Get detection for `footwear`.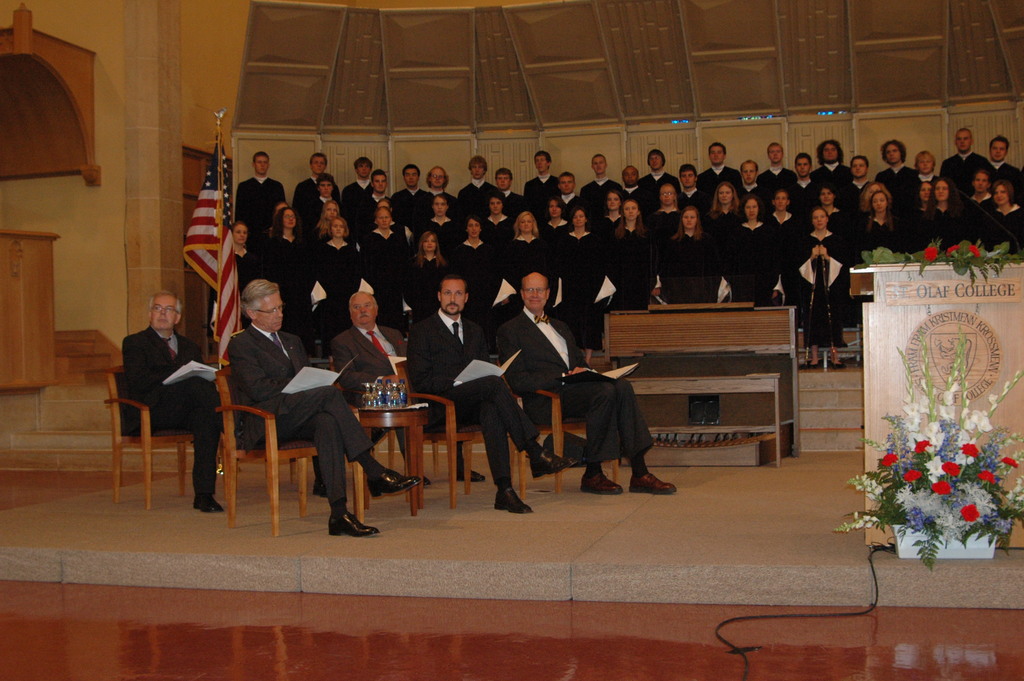
Detection: [left=451, top=466, right=489, bottom=484].
